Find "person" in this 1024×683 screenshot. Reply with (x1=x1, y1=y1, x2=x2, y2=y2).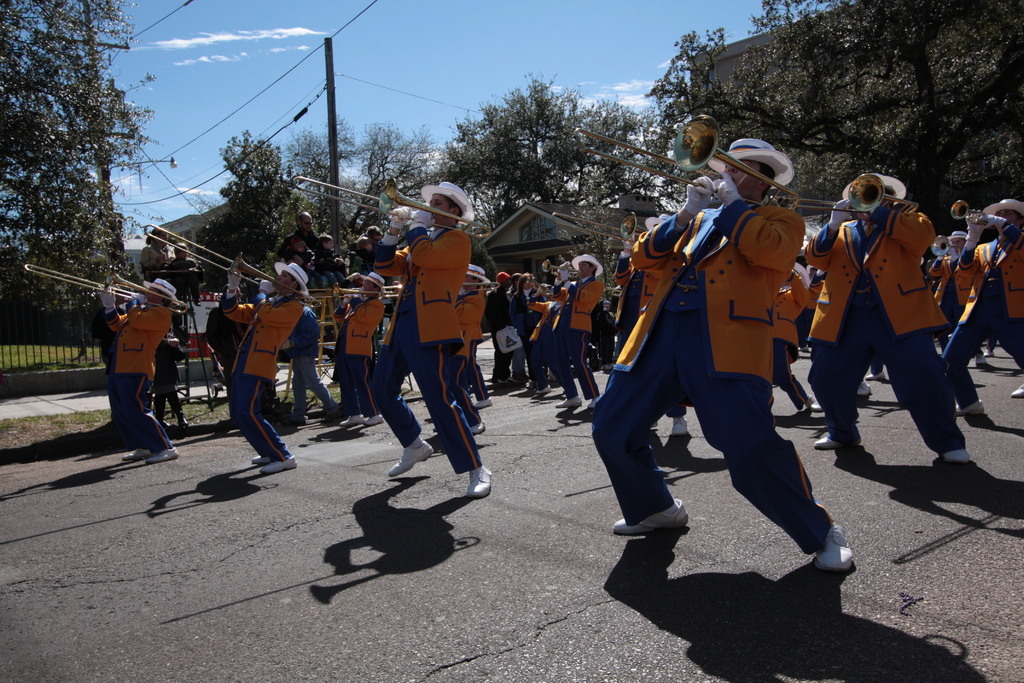
(x1=805, y1=171, x2=968, y2=470).
